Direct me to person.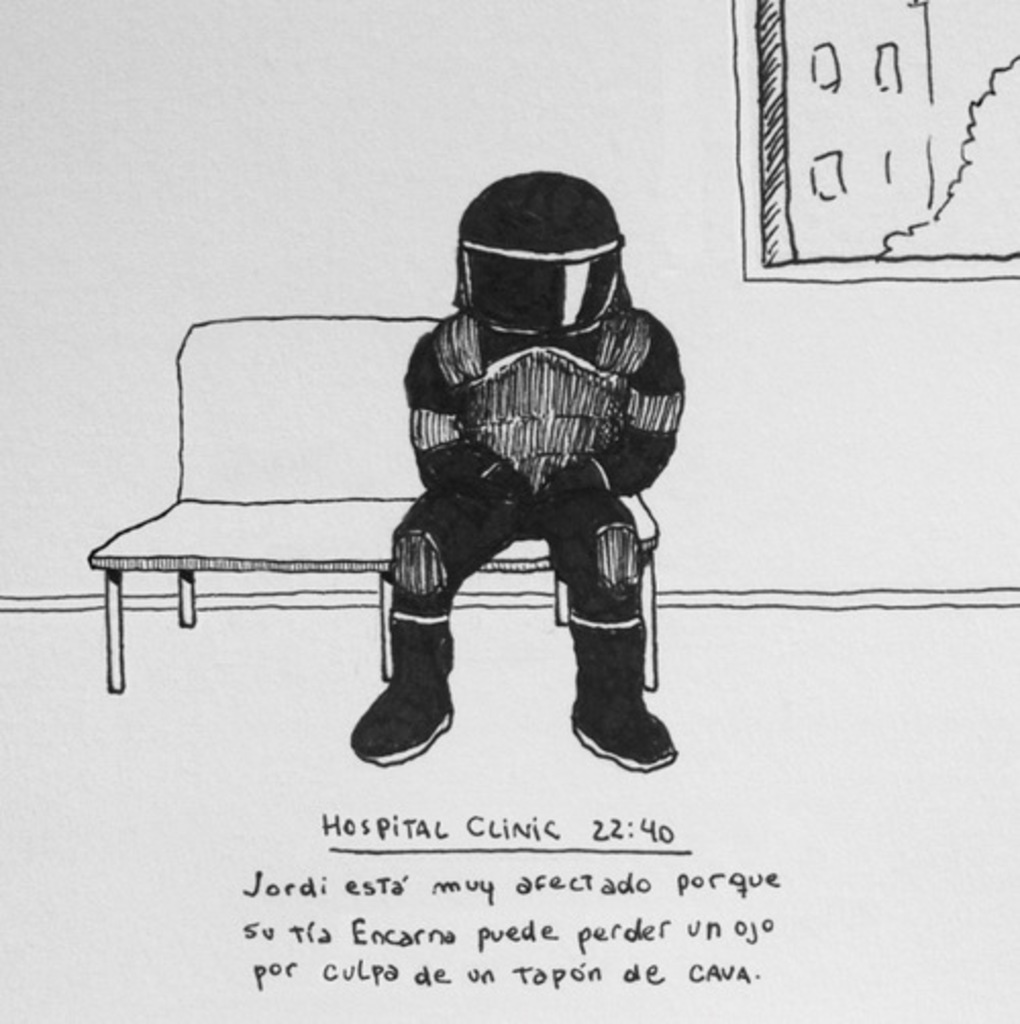
Direction: crop(328, 173, 685, 757).
